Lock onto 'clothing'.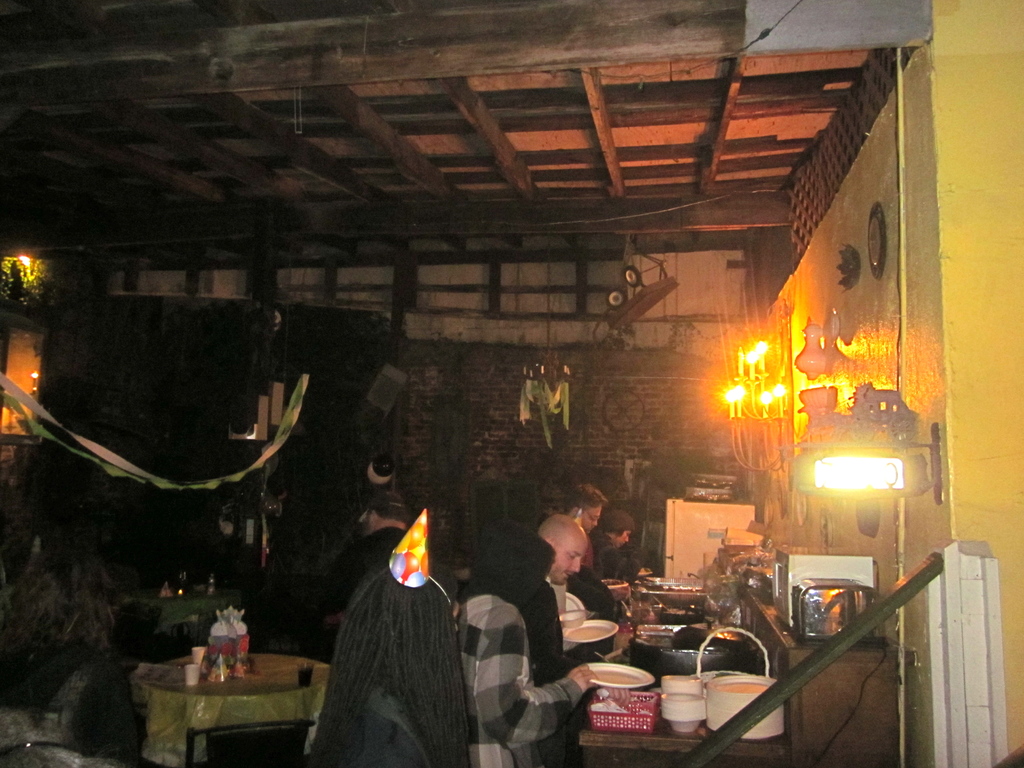
Locked: (left=564, top=569, right=626, bottom=621).
